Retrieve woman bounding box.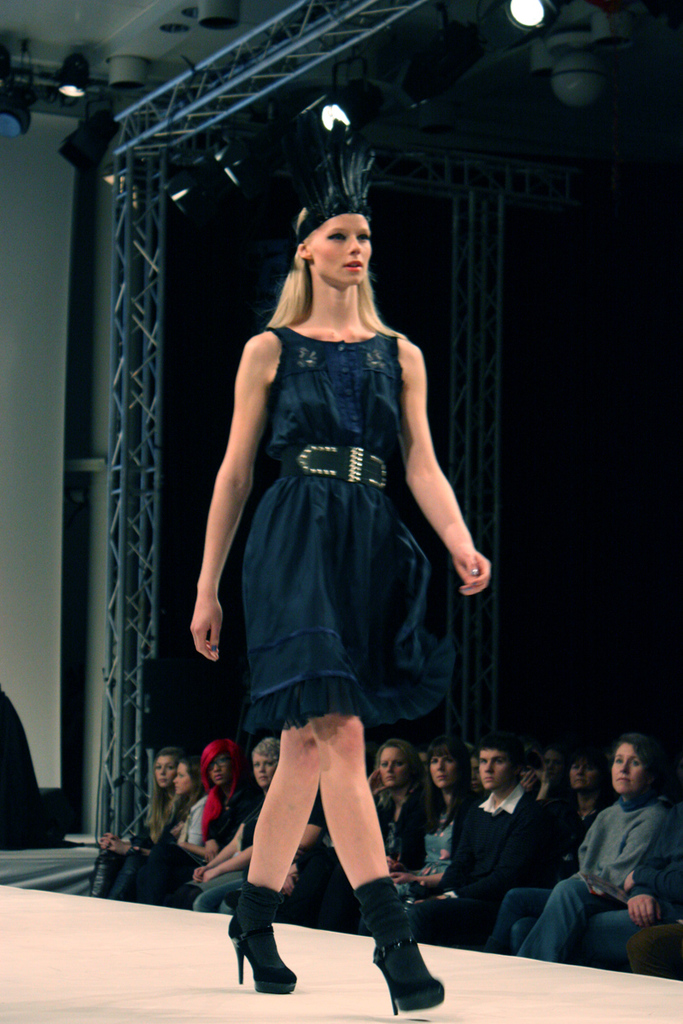
Bounding box: crop(100, 749, 179, 855).
